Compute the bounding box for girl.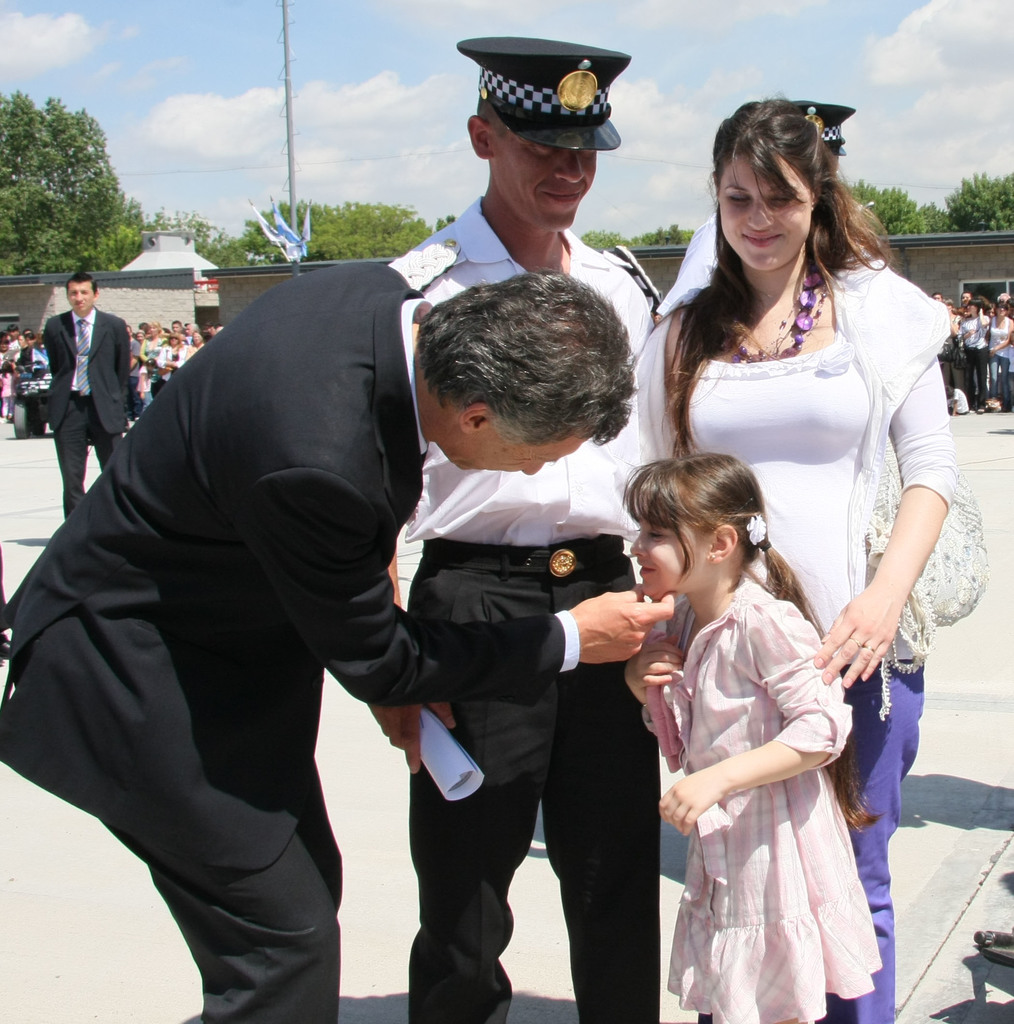
{"left": 625, "top": 455, "right": 886, "bottom": 1023}.
